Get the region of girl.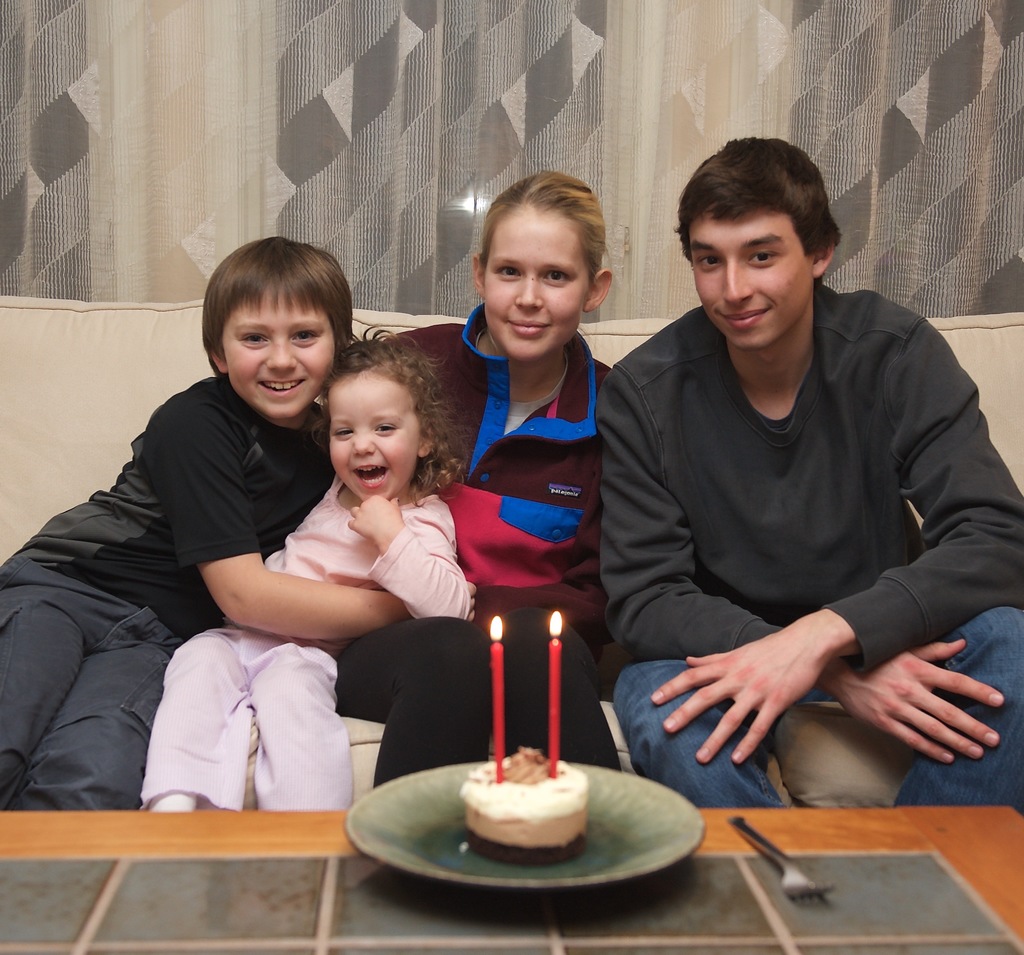
rect(132, 320, 479, 812).
